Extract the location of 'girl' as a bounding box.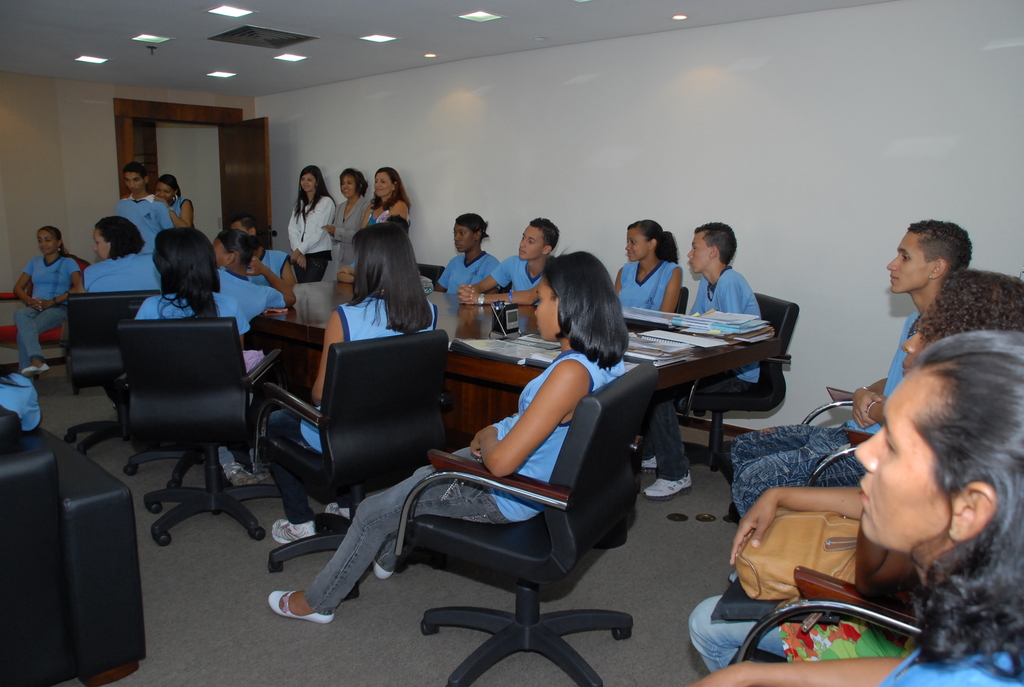
<region>212, 228, 297, 331</region>.
